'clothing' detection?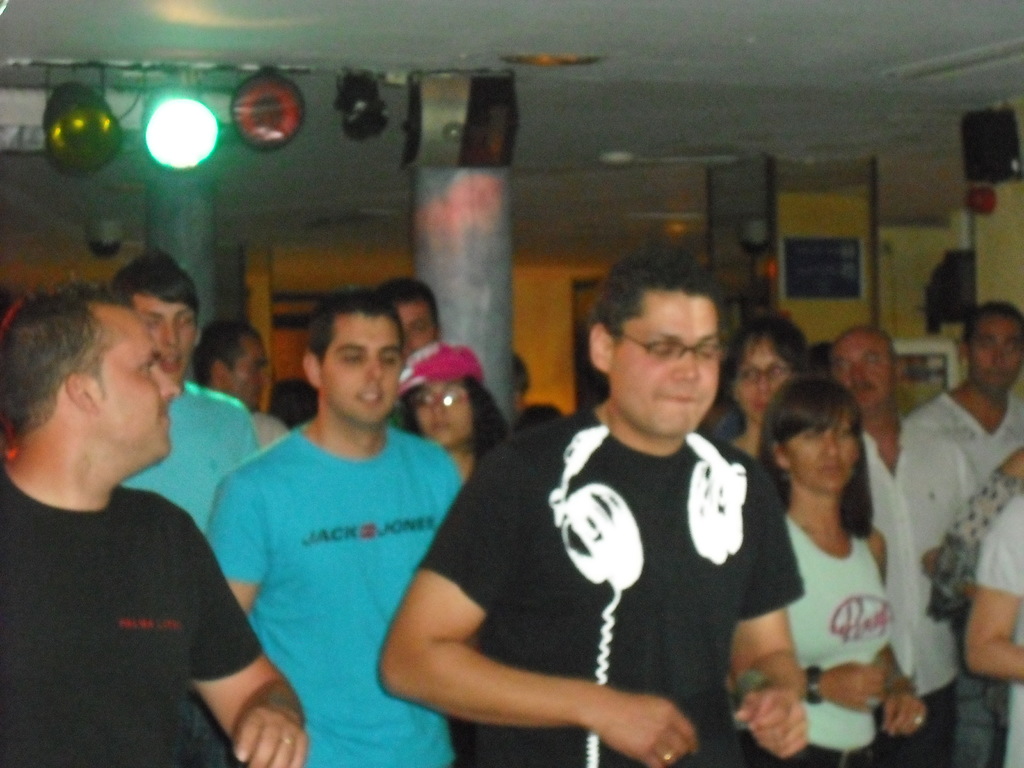
l=774, t=513, r=881, b=767
